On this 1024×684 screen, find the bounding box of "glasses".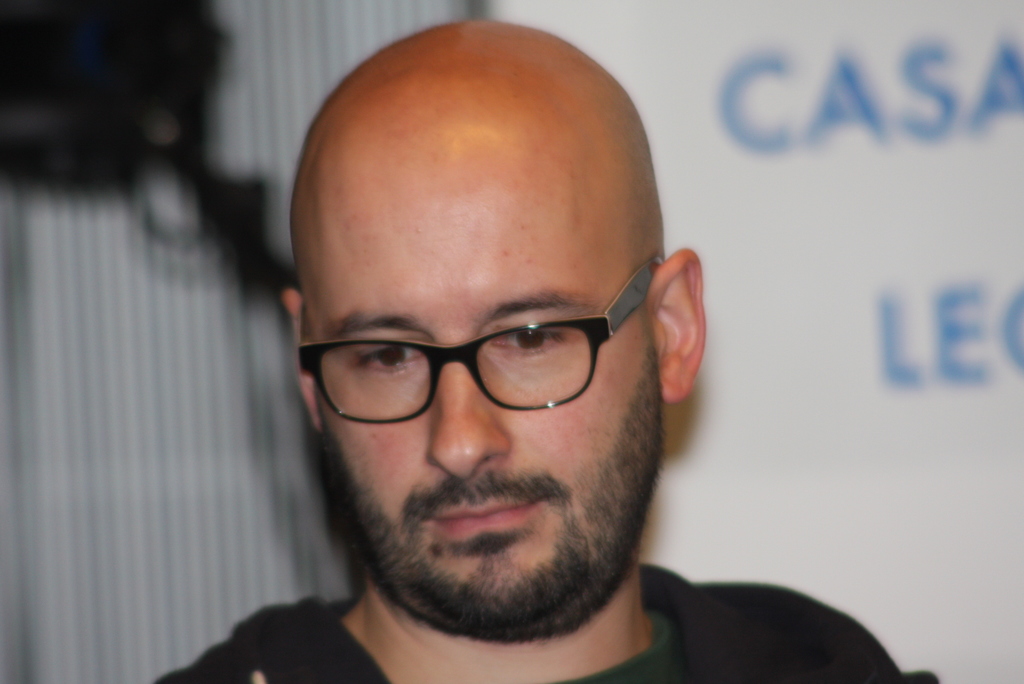
Bounding box: select_region(310, 239, 657, 416).
